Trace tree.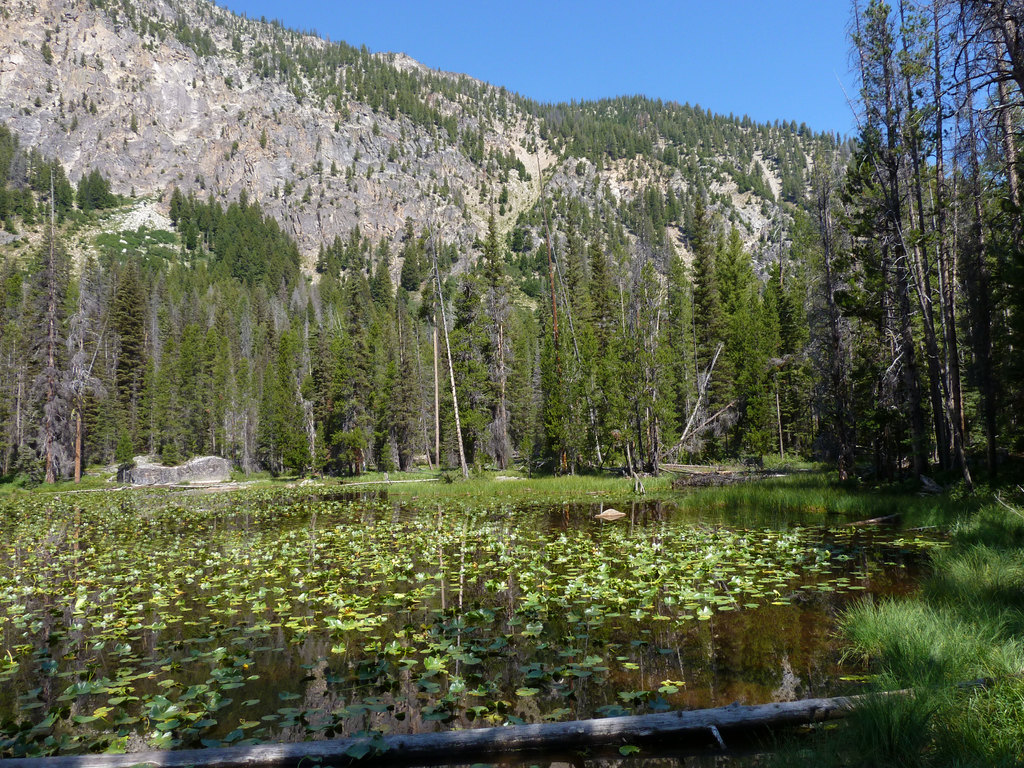
Traced to {"left": 0, "top": 0, "right": 1023, "bottom": 591}.
